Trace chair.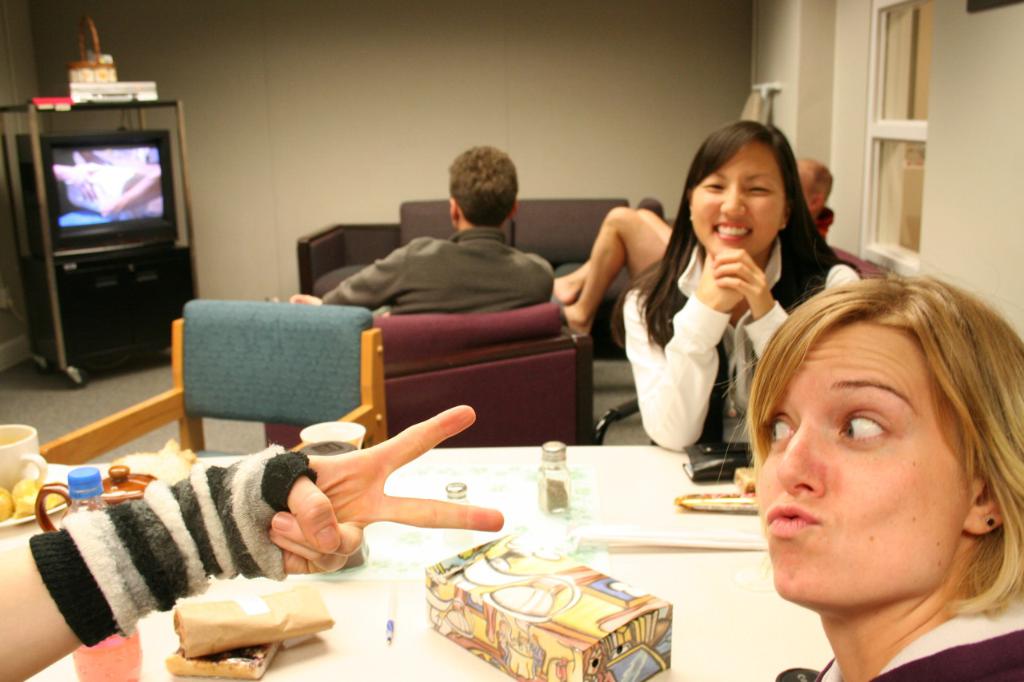
Traced to locate(262, 304, 596, 446).
